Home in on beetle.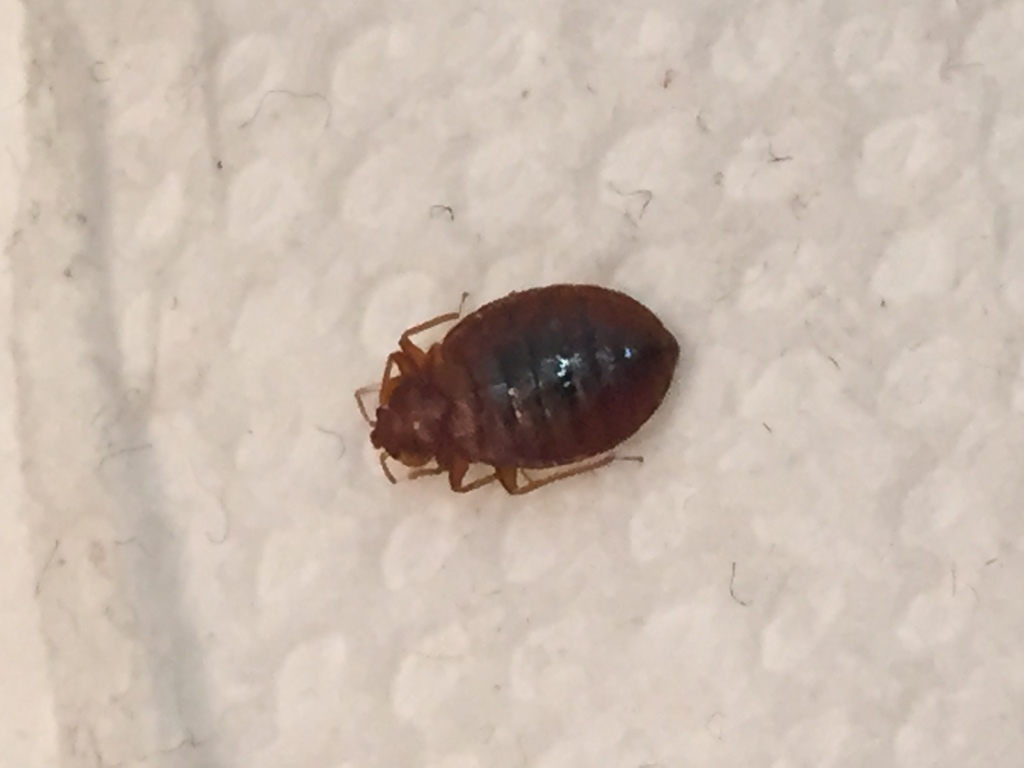
Homed in at locate(356, 271, 684, 504).
